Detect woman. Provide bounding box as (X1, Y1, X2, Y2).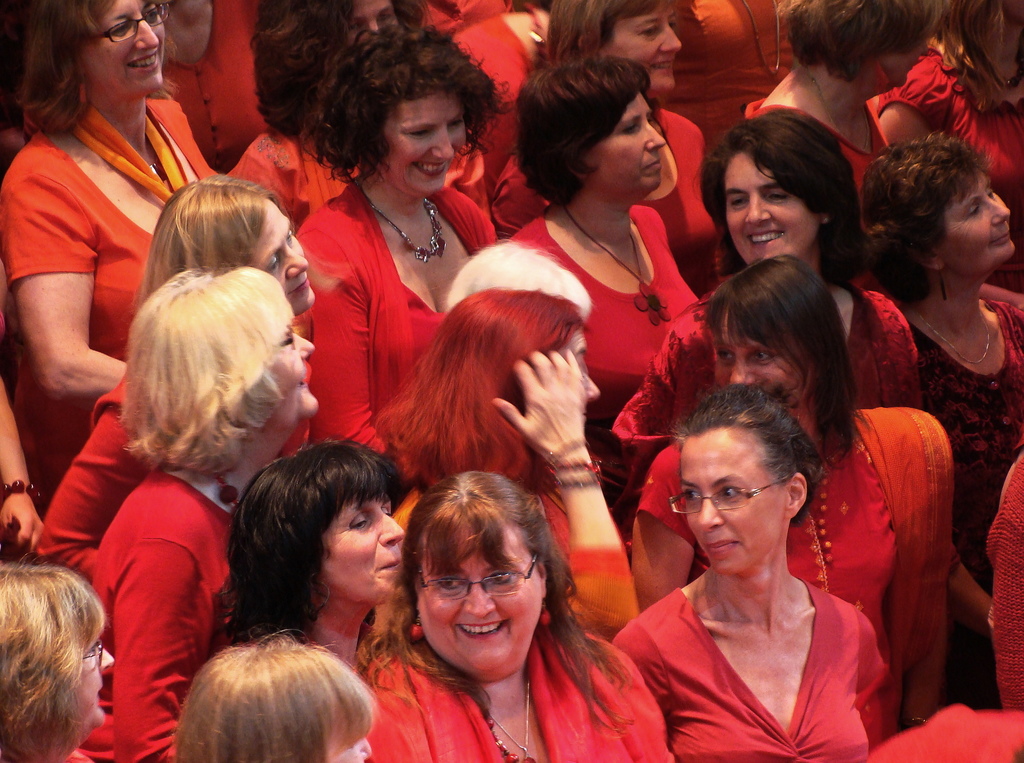
(609, 99, 922, 514).
